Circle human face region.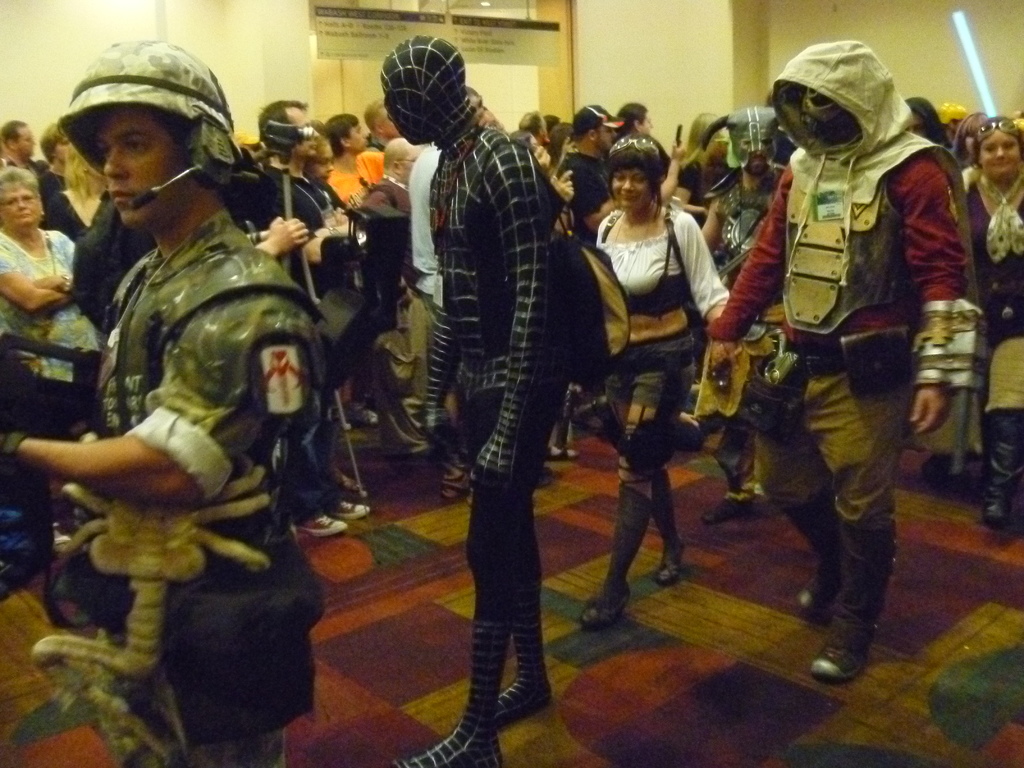
Region: {"left": 597, "top": 122, "right": 617, "bottom": 152}.
